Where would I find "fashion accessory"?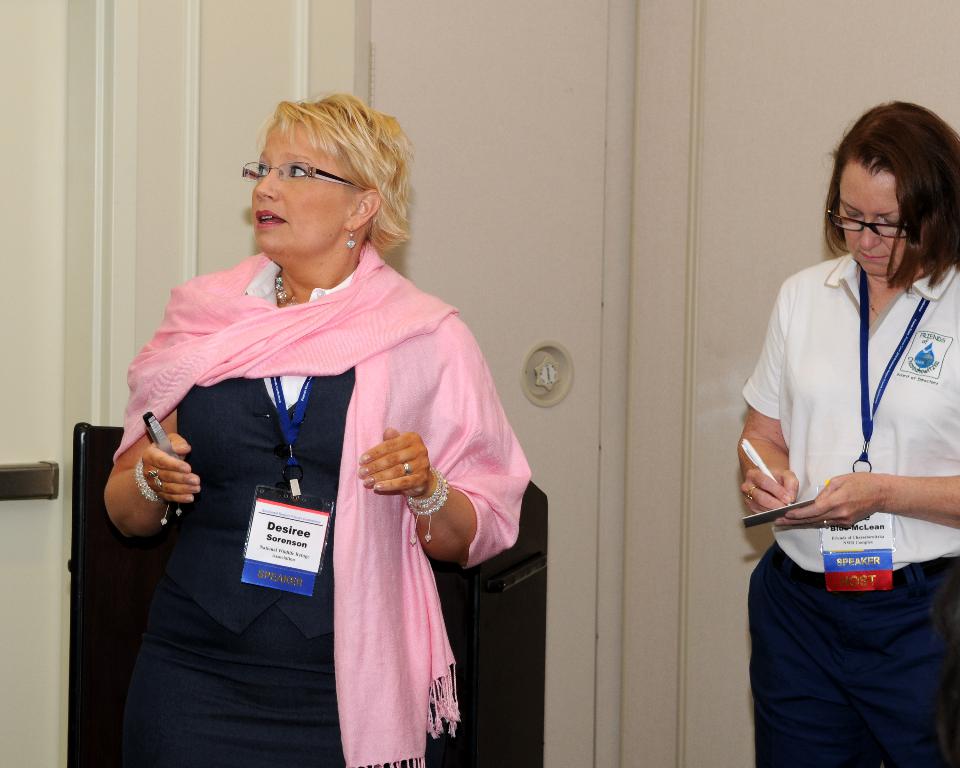
At [x1=134, y1=454, x2=166, y2=509].
